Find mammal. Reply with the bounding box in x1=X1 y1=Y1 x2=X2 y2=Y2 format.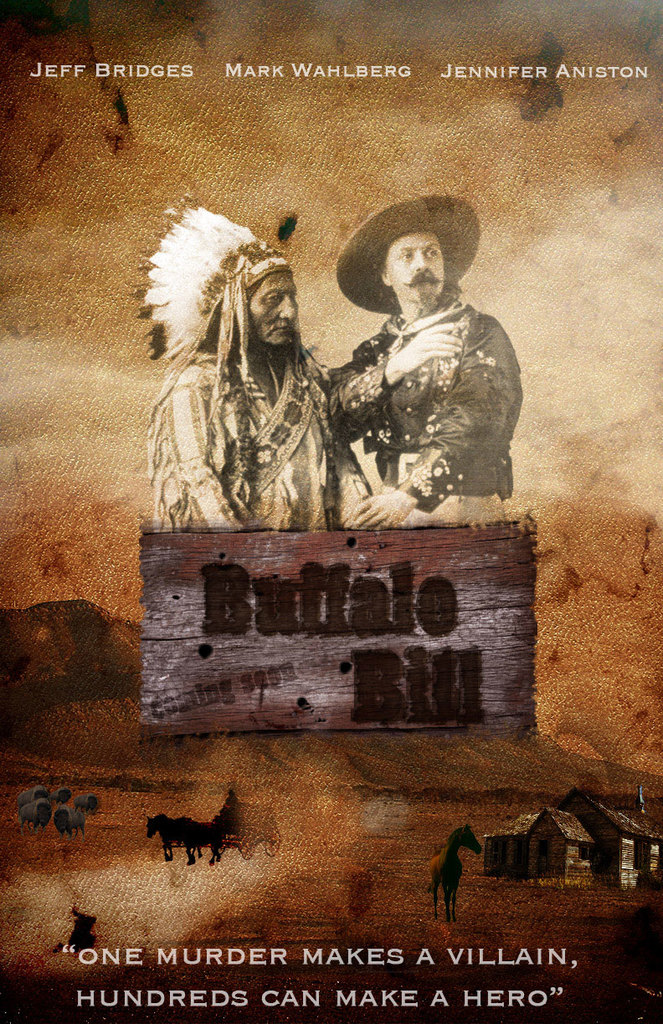
x1=130 y1=202 x2=423 y2=532.
